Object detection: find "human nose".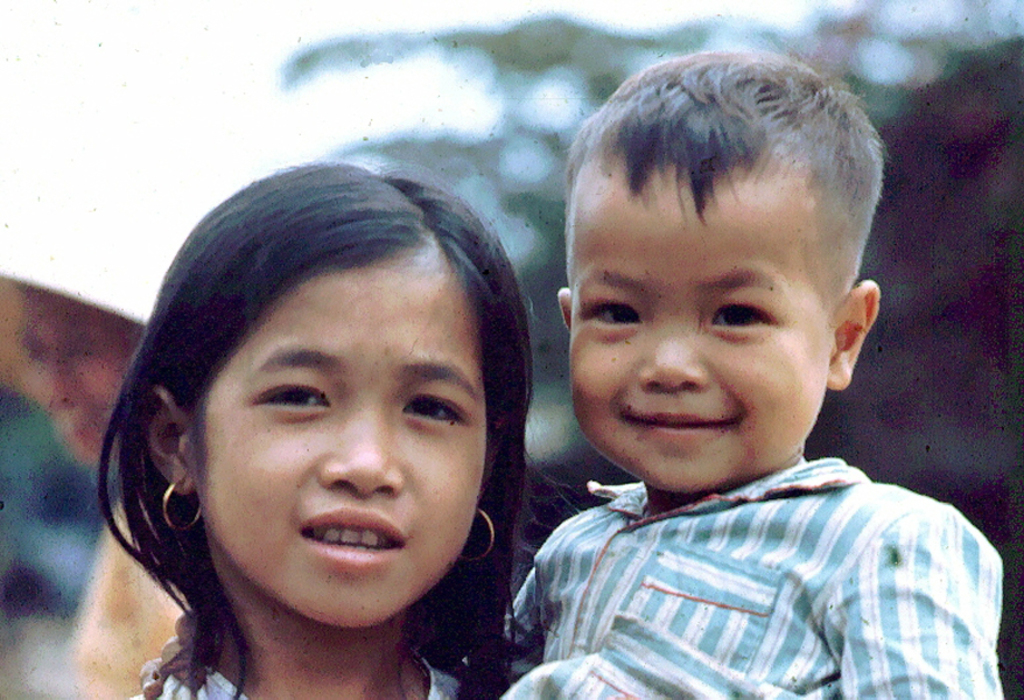
x1=637 y1=327 x2=708 y2=391.
